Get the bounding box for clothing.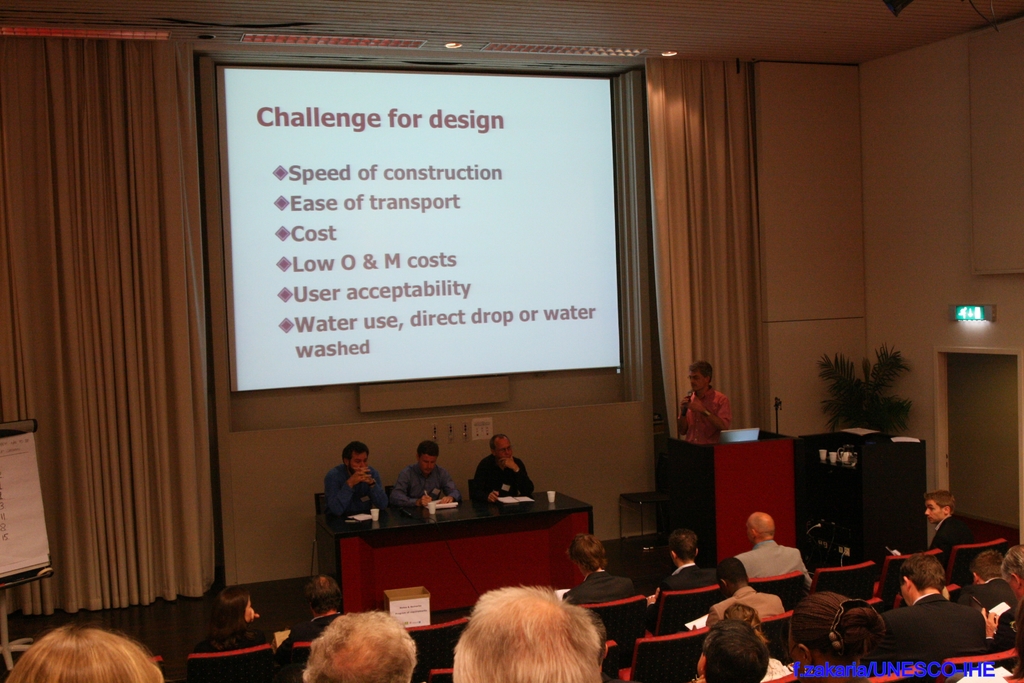
bbox(199, 618, 273, 660).
